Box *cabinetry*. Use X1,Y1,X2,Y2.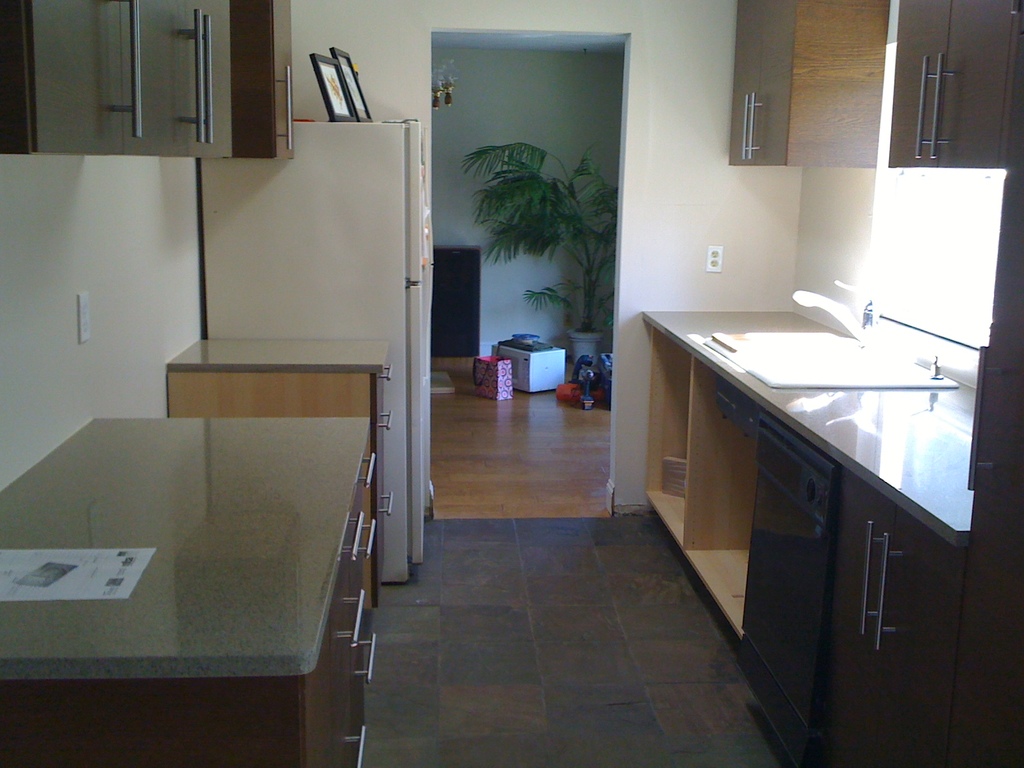
885,0,952,177.
